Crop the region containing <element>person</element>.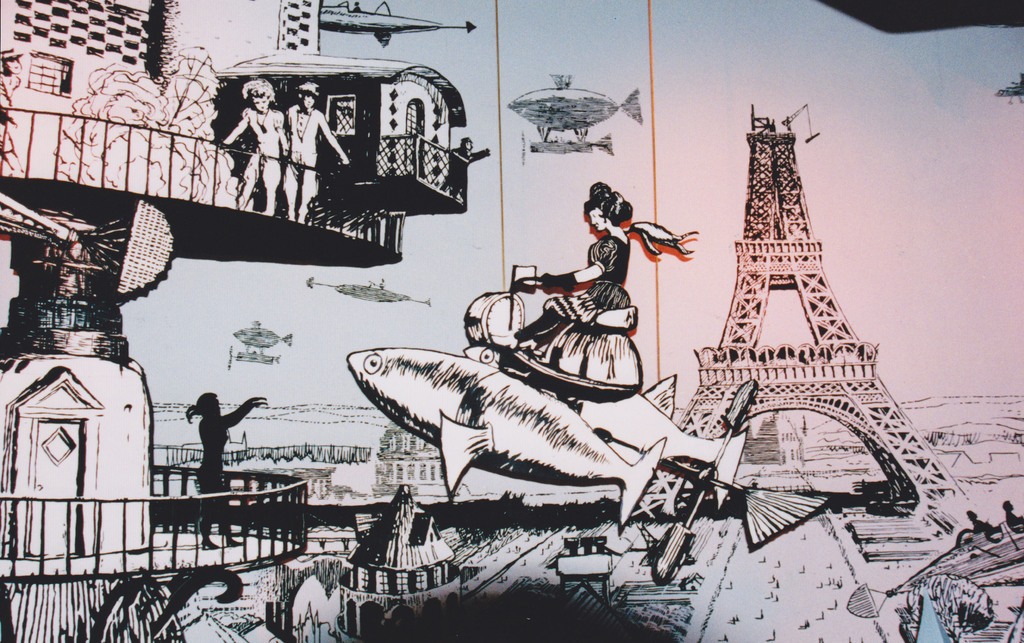
Crop region: [left=0, top=45, right=29, bottom=179].
